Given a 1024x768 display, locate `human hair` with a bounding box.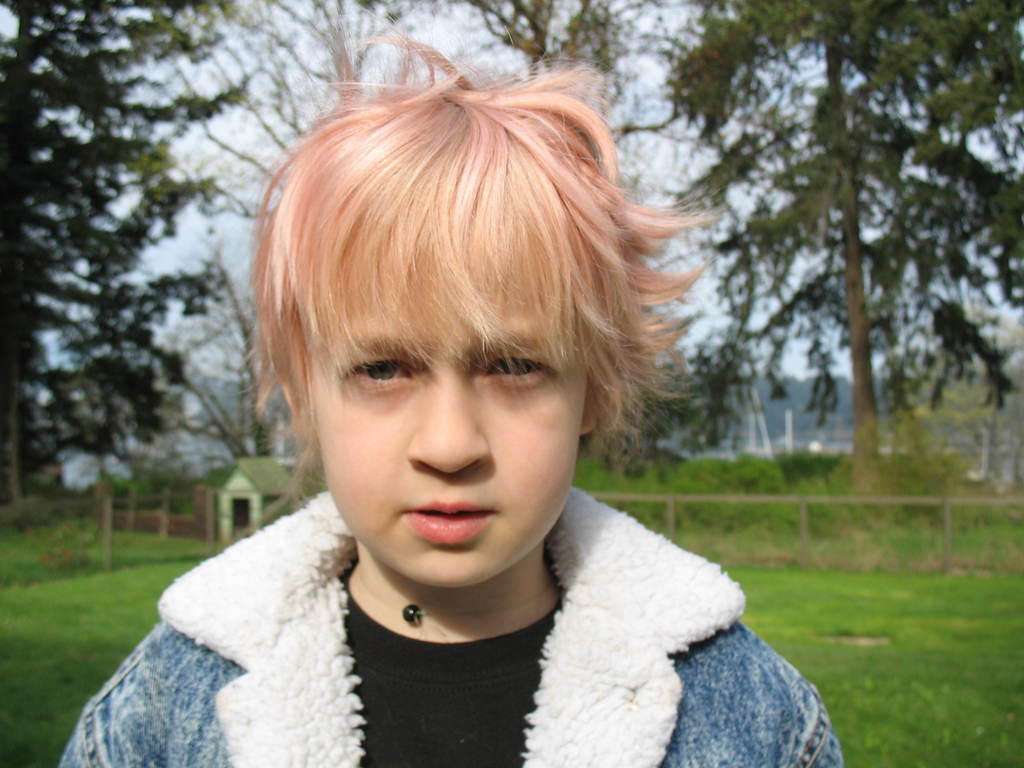
Located: 234:1:730:510.
